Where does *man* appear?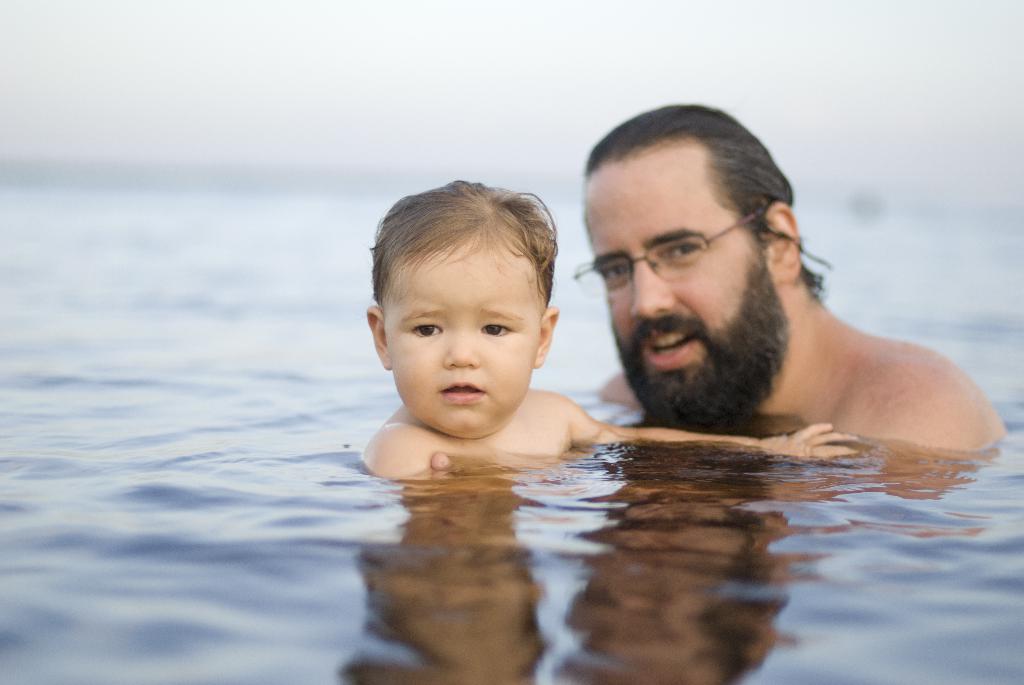
Appears at (522, 98, 986, 472).
